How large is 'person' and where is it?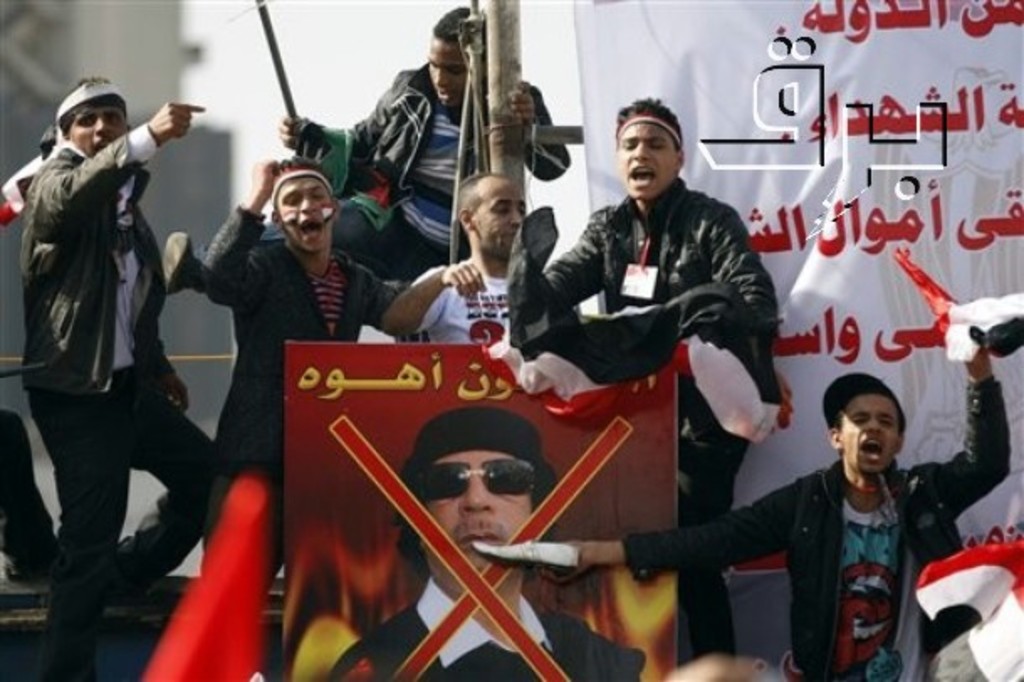
Bounding box: left=18, top=77, right=220, bottom=680.
